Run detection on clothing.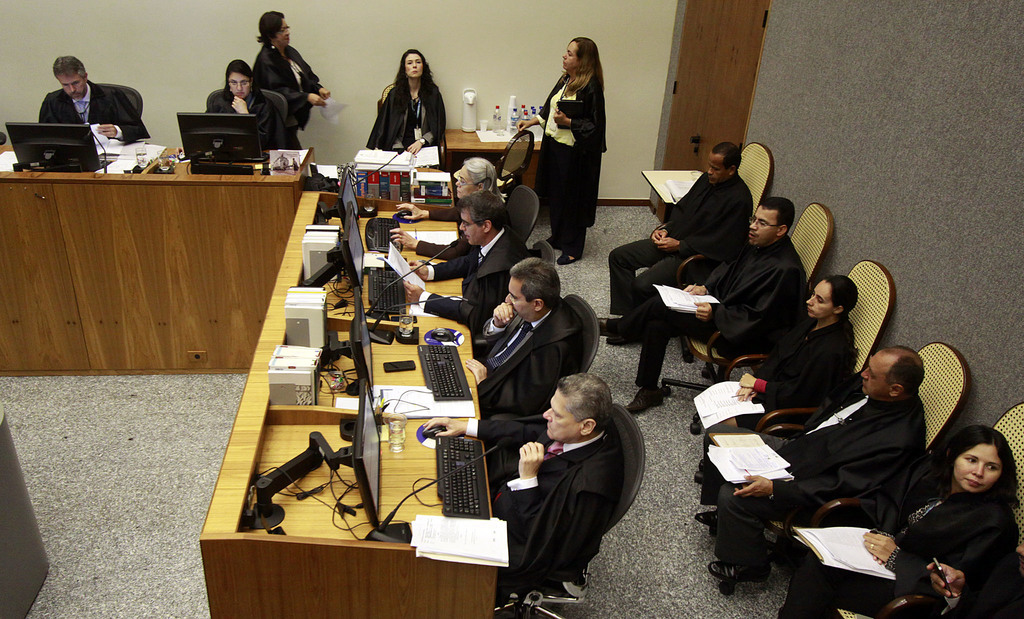
Result: 359/79/450/157.
